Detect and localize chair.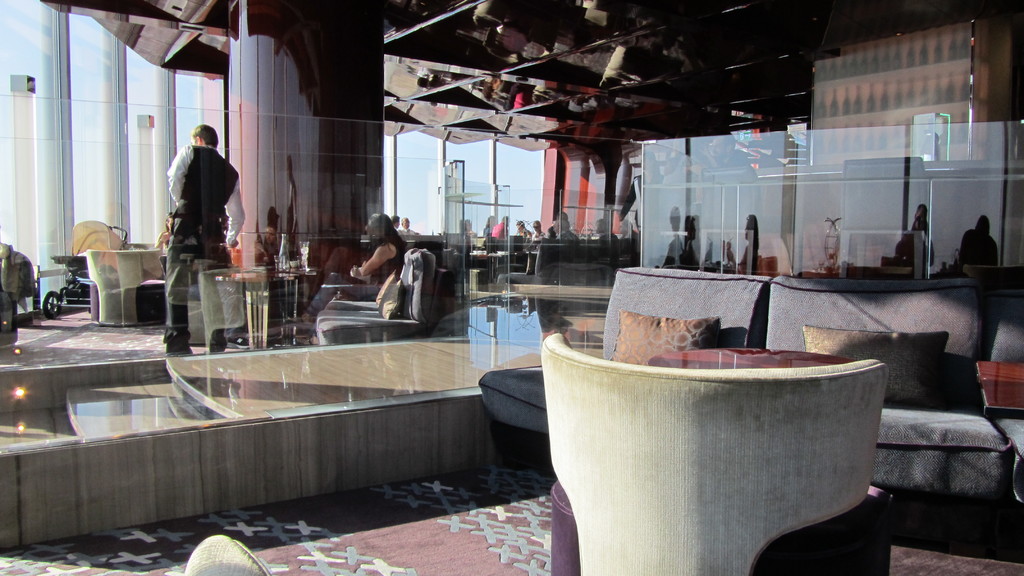
Localized at l=81, t=249, r=170, b=328.
